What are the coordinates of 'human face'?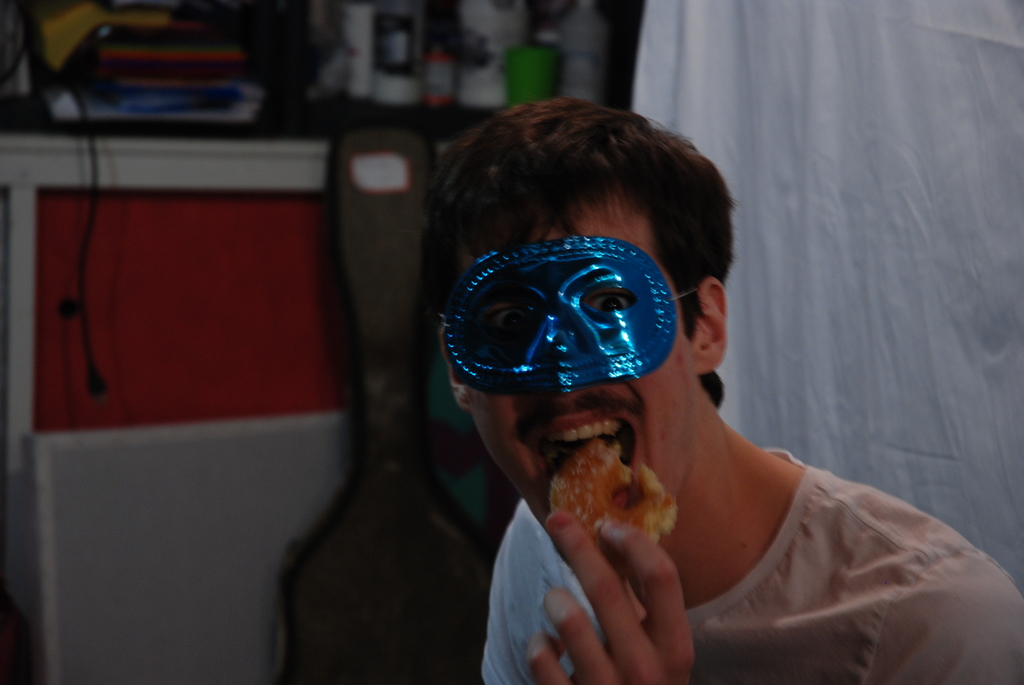
Rect(470, 203, 700, 578).
